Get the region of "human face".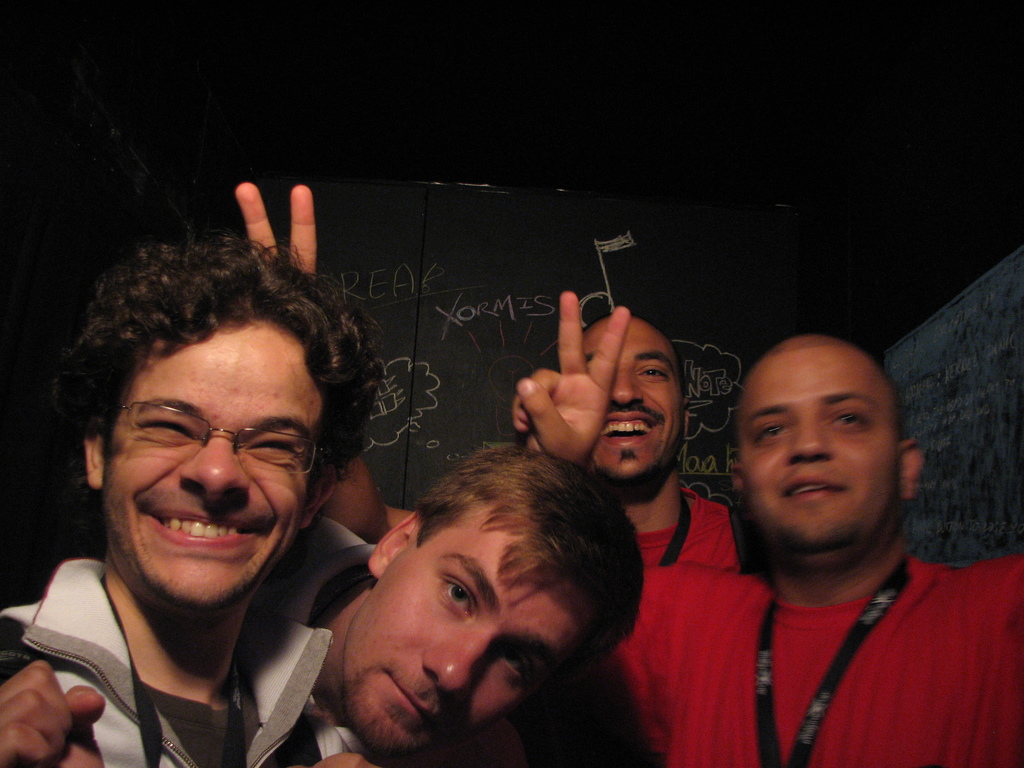
locate(104, 317, 318, 608).
